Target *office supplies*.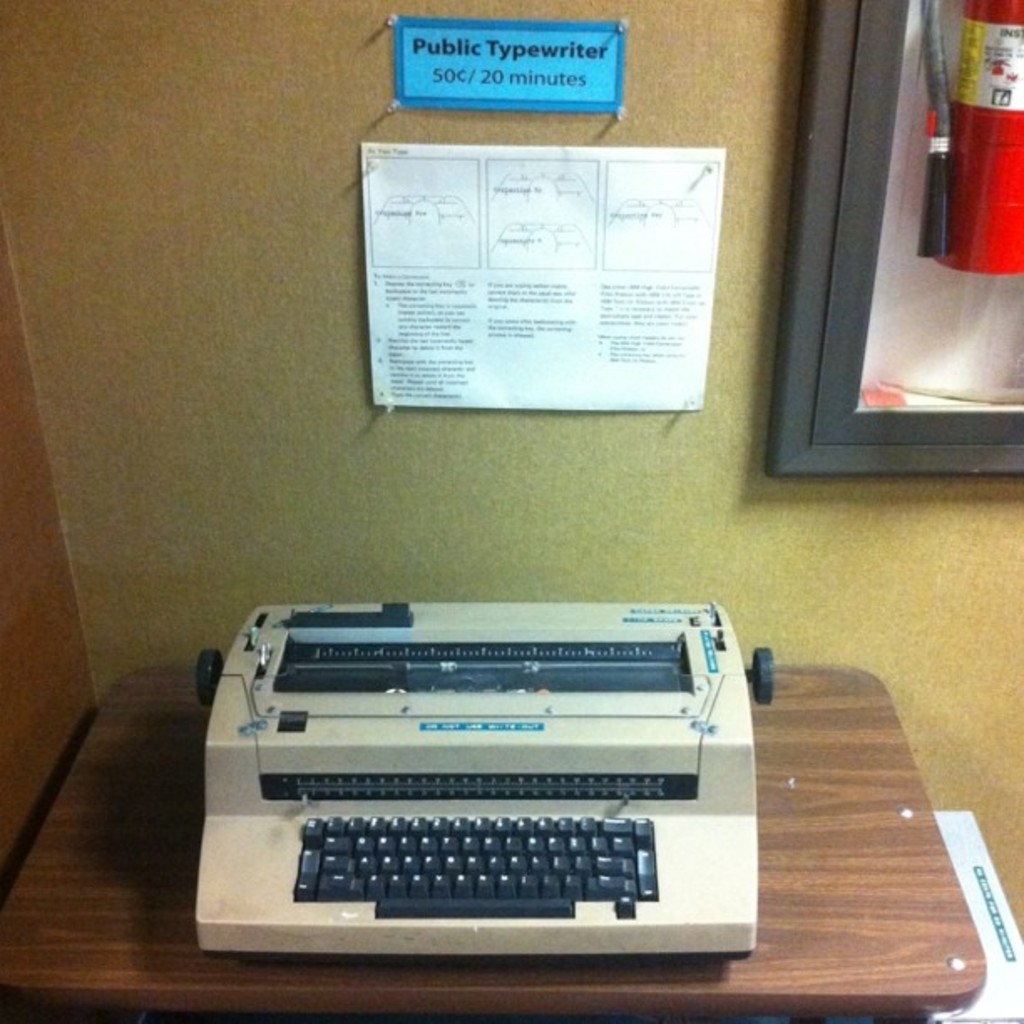
Target region: pyautogui.locateOnScreen(915, 0, 1022, 263).
